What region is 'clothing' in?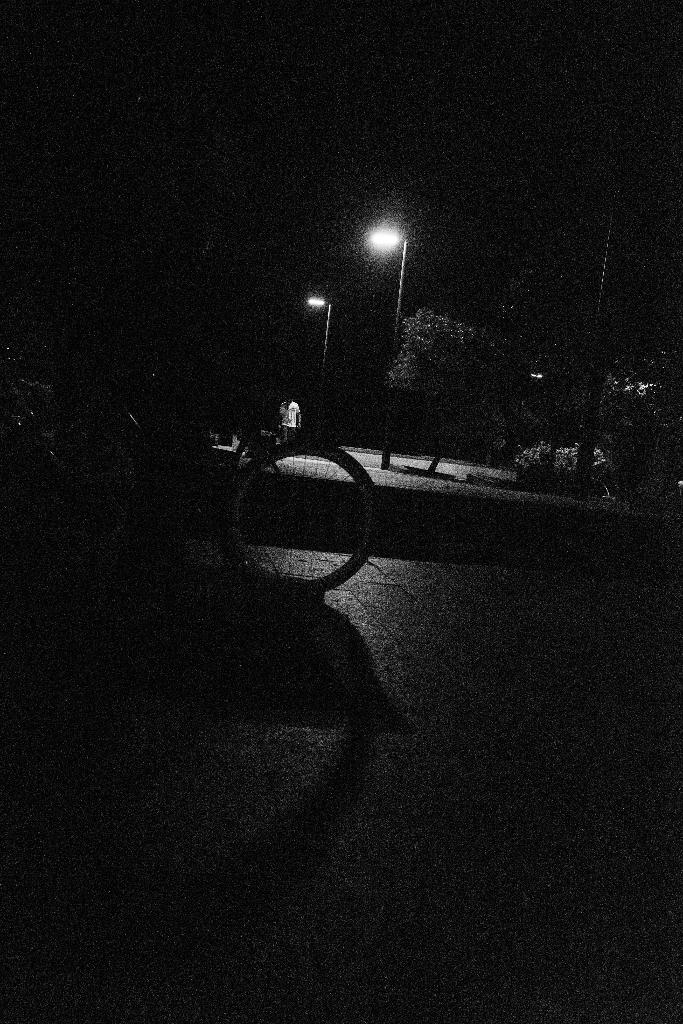
left=278, top=399, right=308, bottom=444.
